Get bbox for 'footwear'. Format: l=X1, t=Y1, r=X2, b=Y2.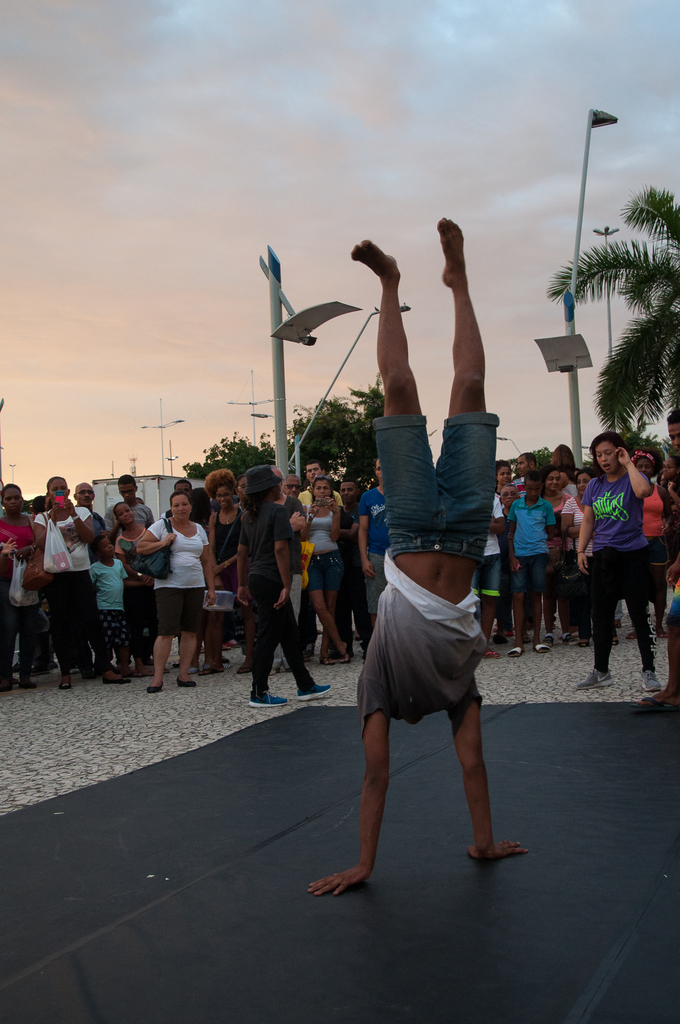
l=28, t=667, r=53, b=675.
